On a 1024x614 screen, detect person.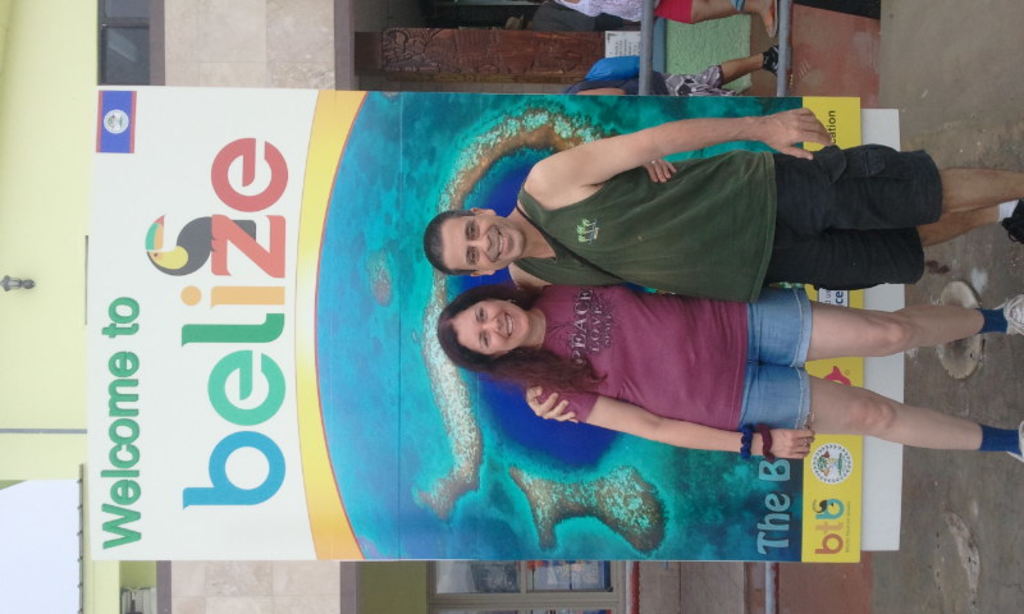
434,283,1023,466.
